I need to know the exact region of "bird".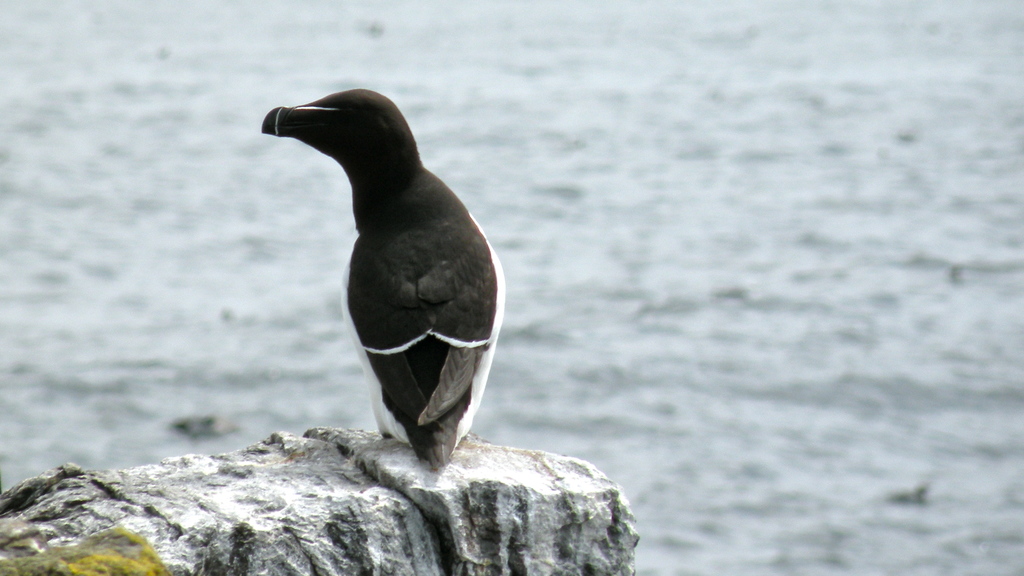
Region: [left=253, top=103, right=513, bottom=454].
